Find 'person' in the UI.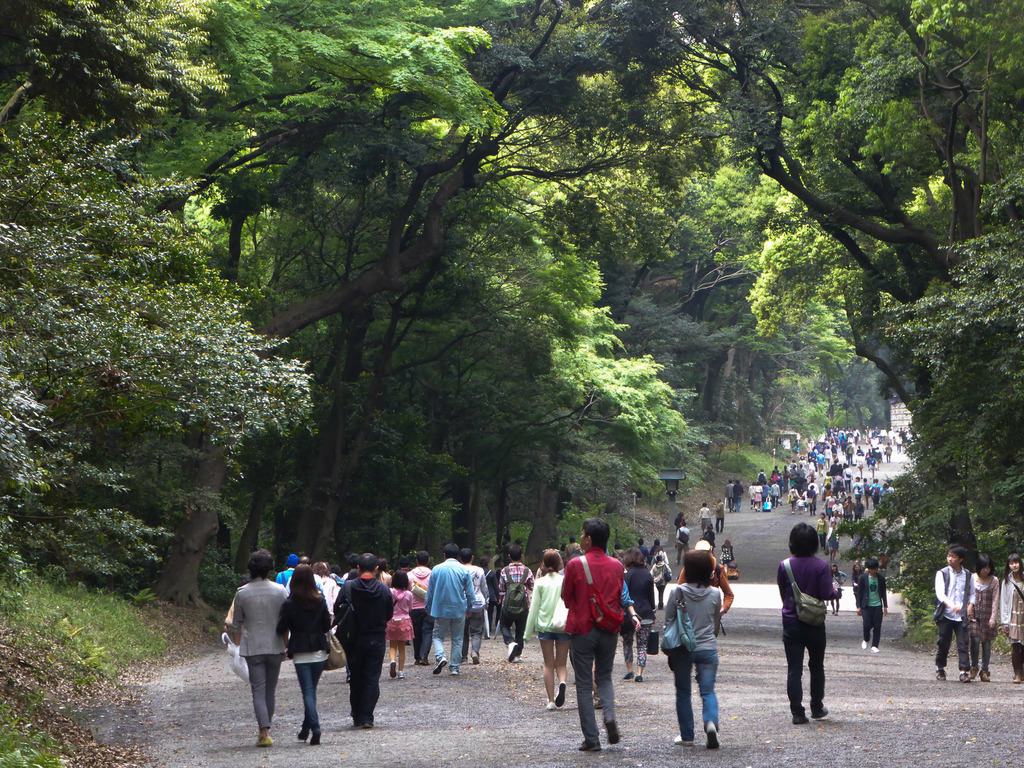
UI element at select_region(332, 548, 397, 730).
